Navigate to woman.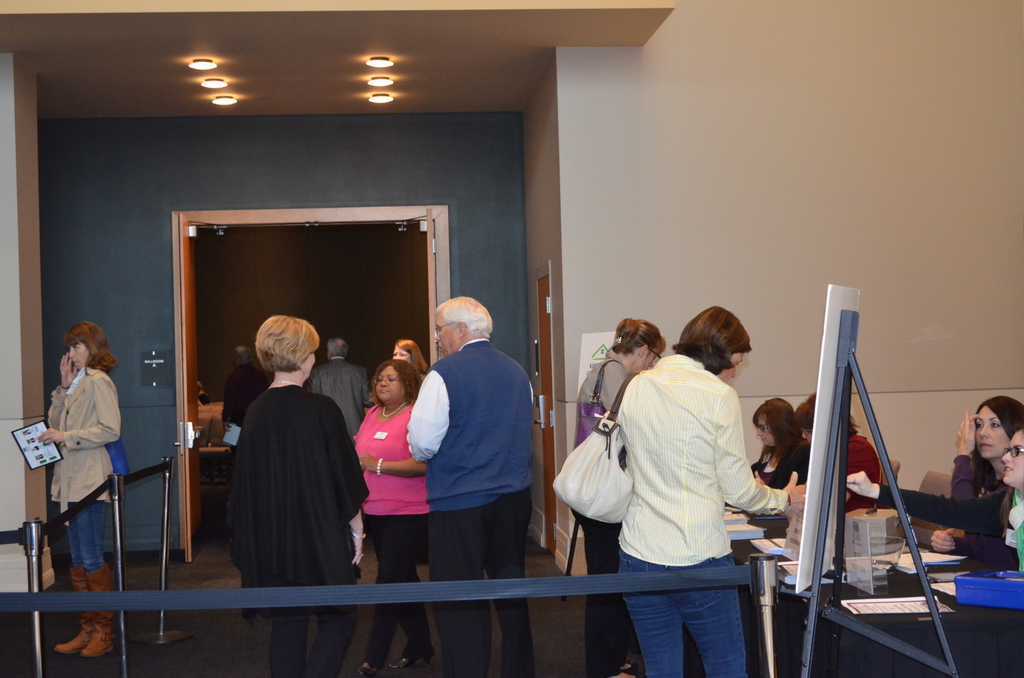
Navigation target: x1=220, y1=312, x2=372, y2=677.
